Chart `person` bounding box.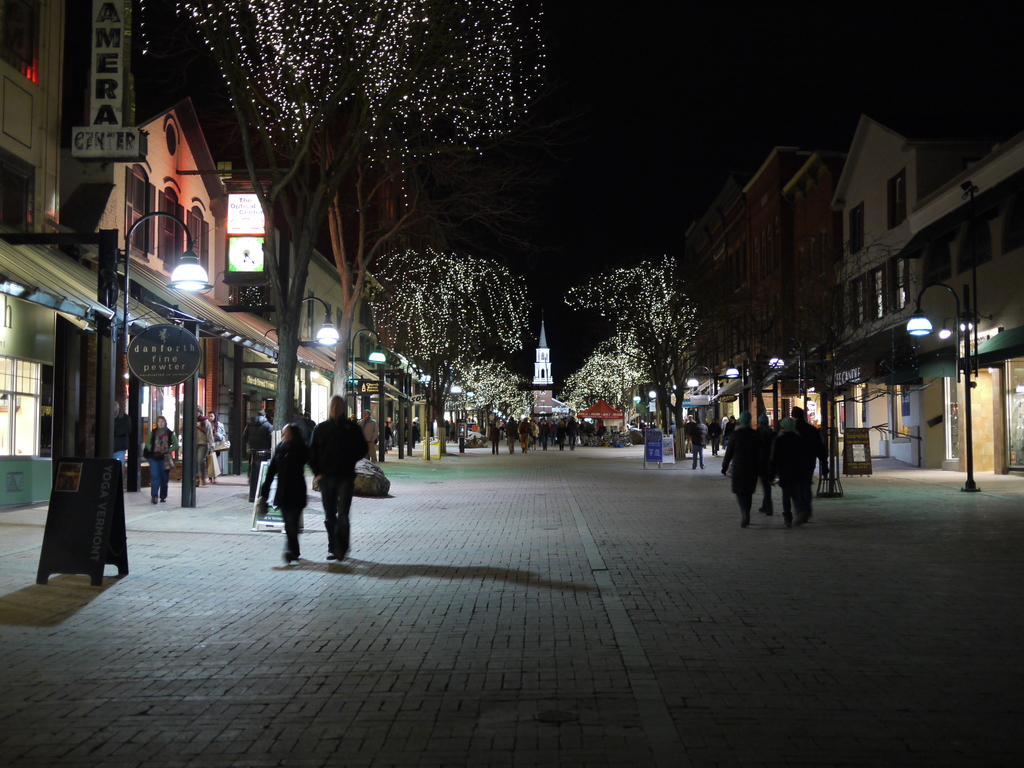
Charted: <box>187,401,212,496</box>.
